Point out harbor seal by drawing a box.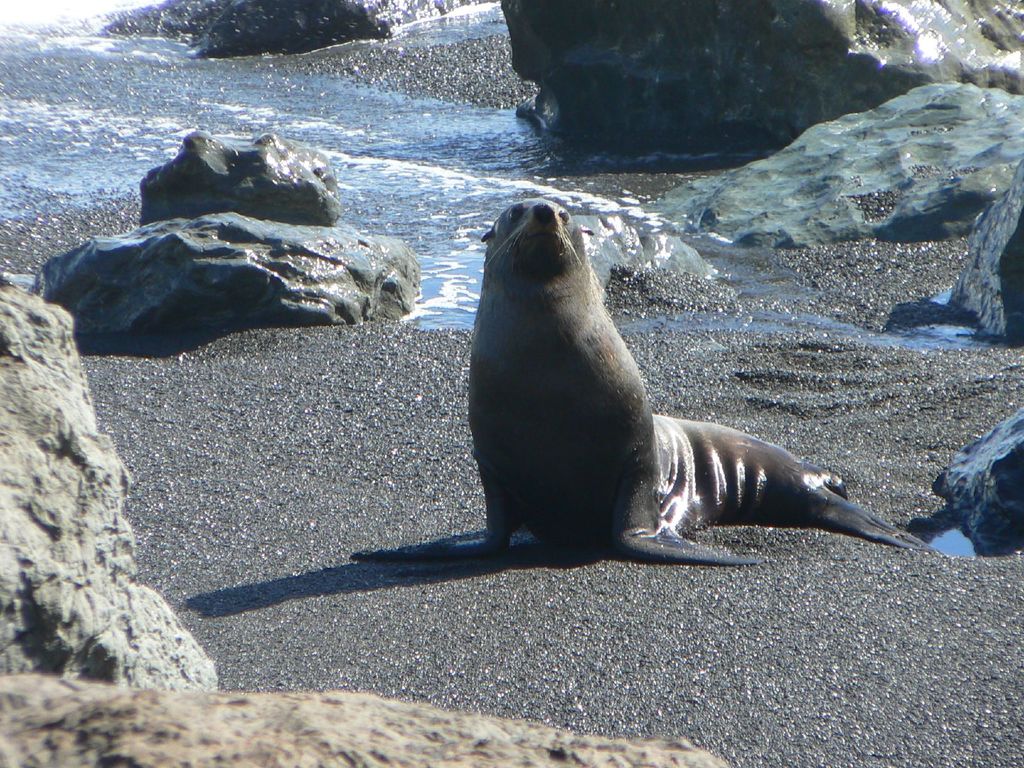
355,195,931,566.
